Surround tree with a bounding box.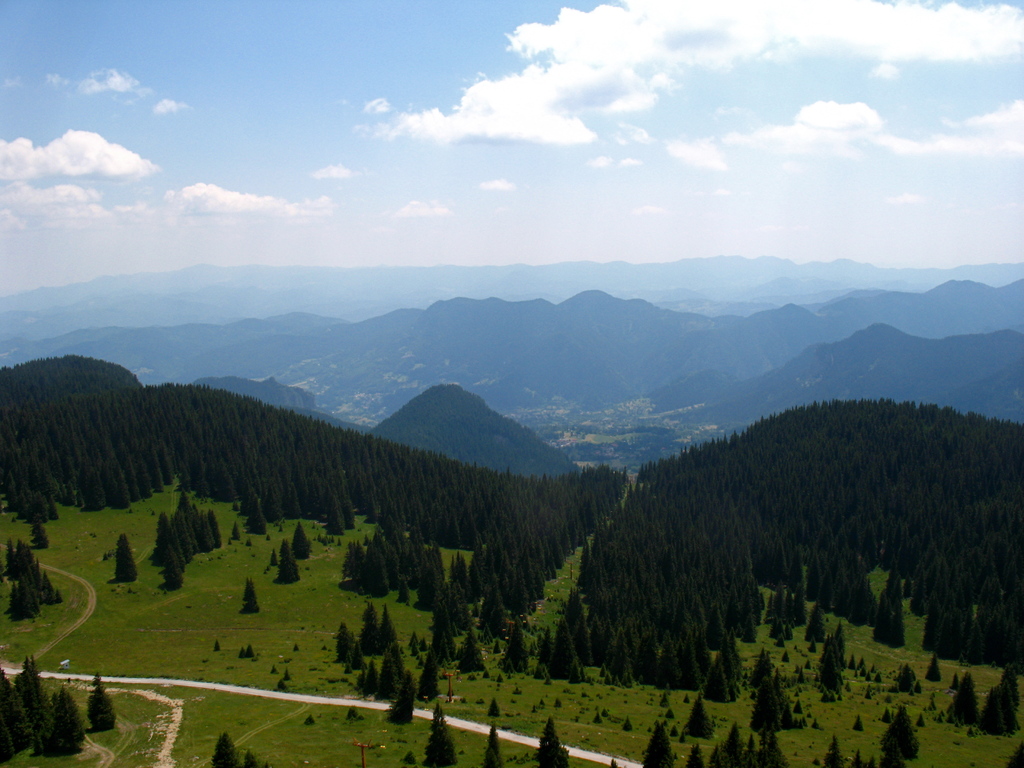
BBox(147, 502, 174, 570).
